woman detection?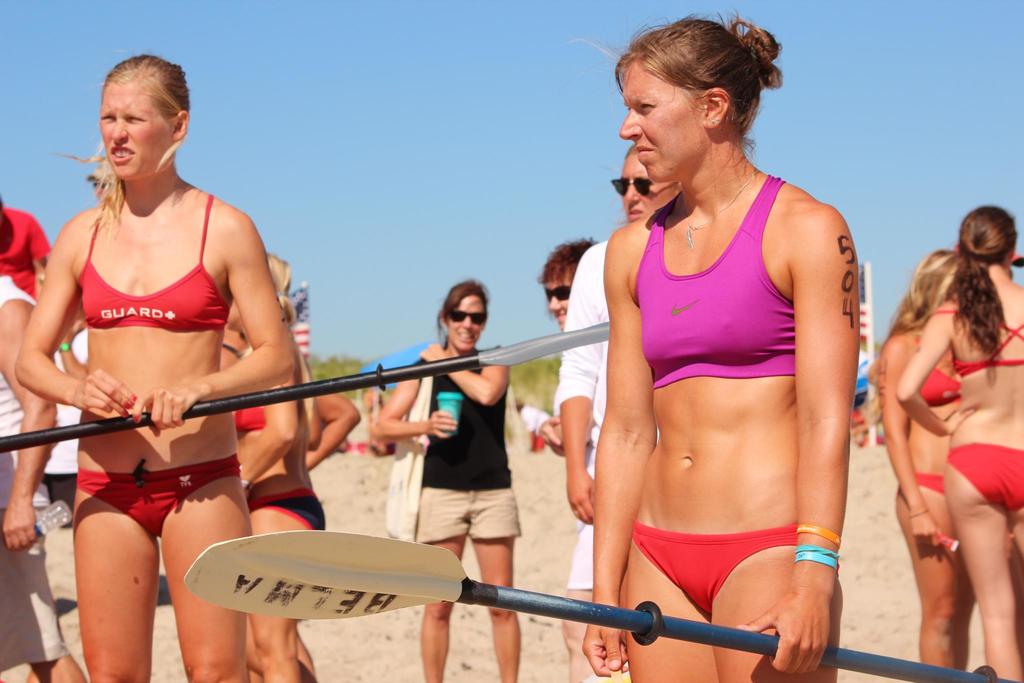
select_region(376, 281, 519, 682)
